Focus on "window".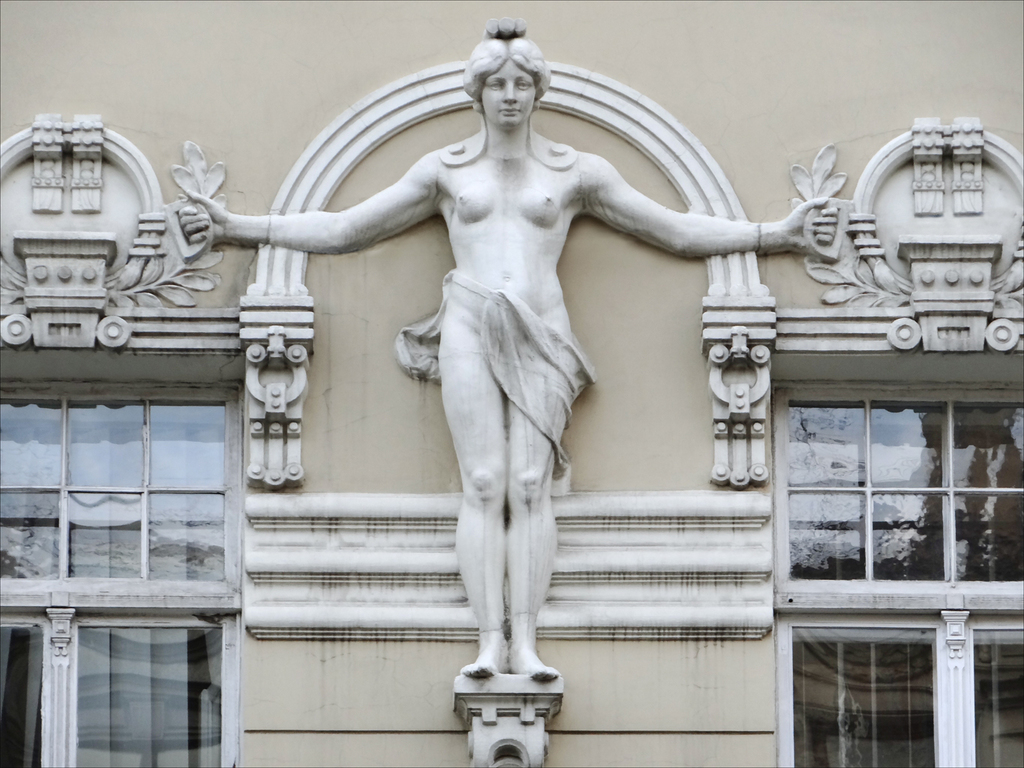
Focused at box(762, 320, 990, 657).
